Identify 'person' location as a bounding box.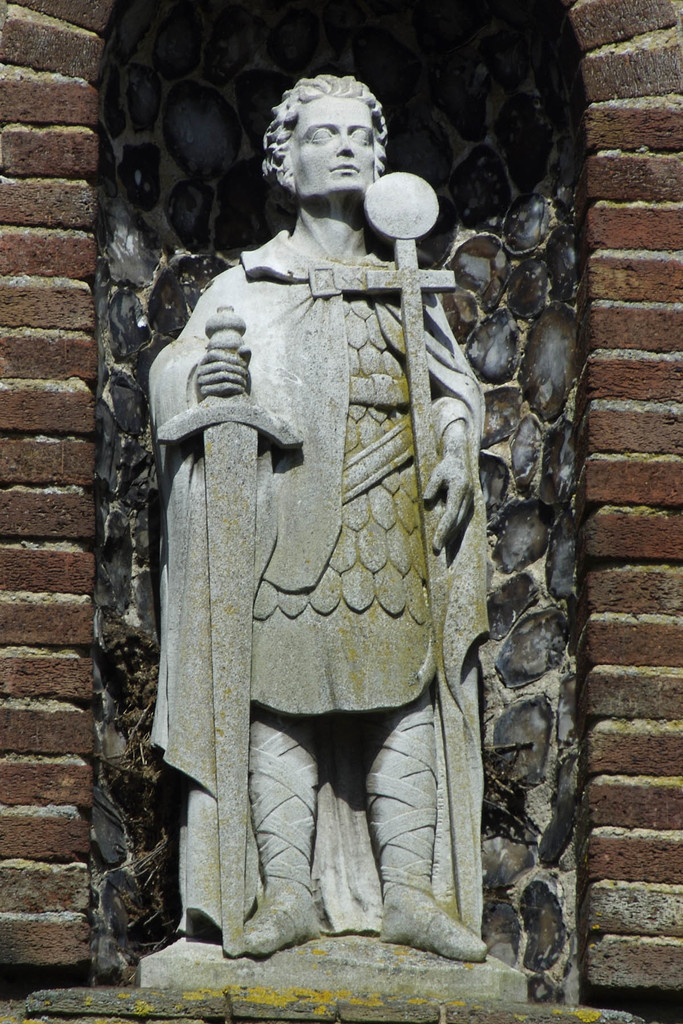
box=[115, 115, 509, 942].
